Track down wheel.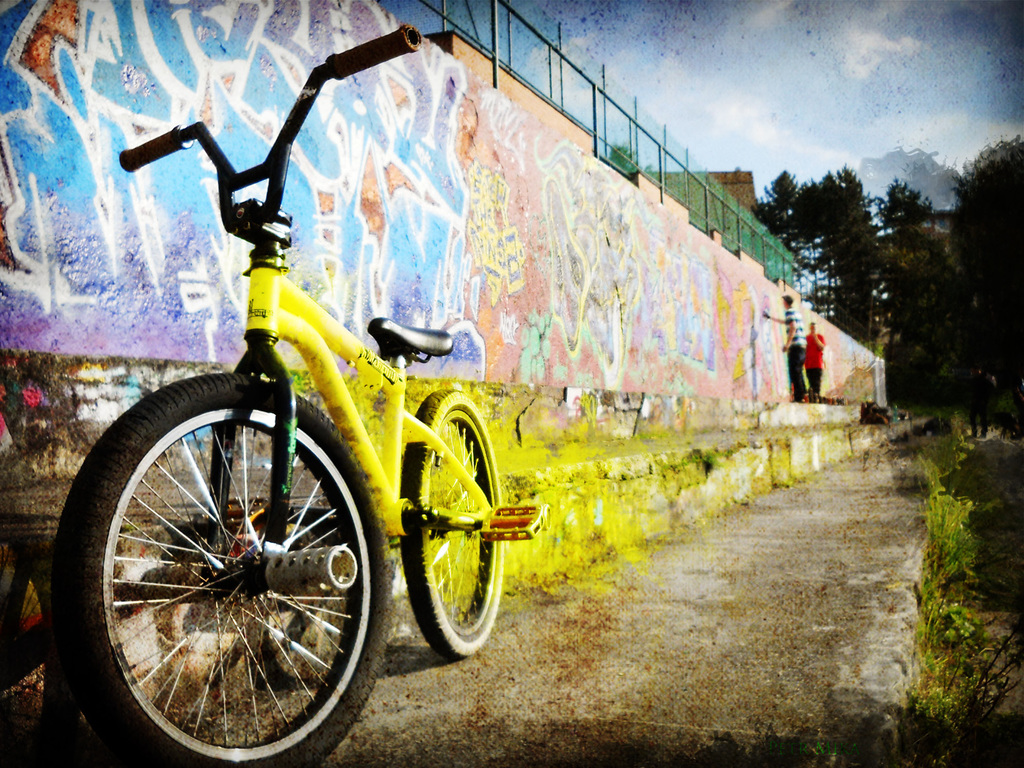
Tracked to <box>58,365,392,767</box>.
